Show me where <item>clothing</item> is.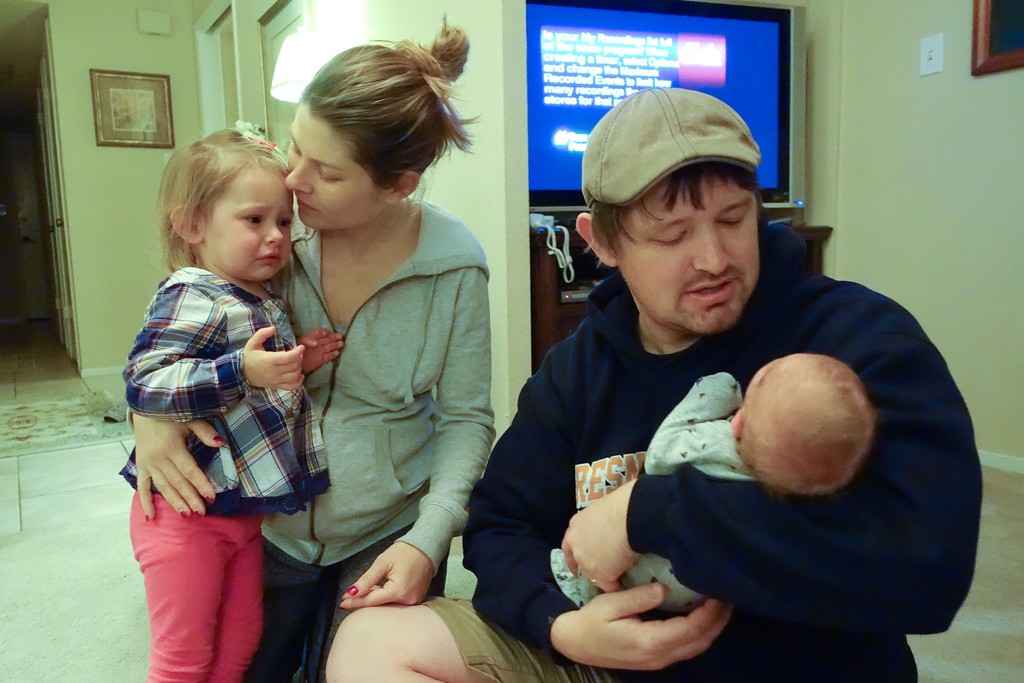
<item>clothing</item> is at (x1=418, y1=218, x2=985, y2=682).
